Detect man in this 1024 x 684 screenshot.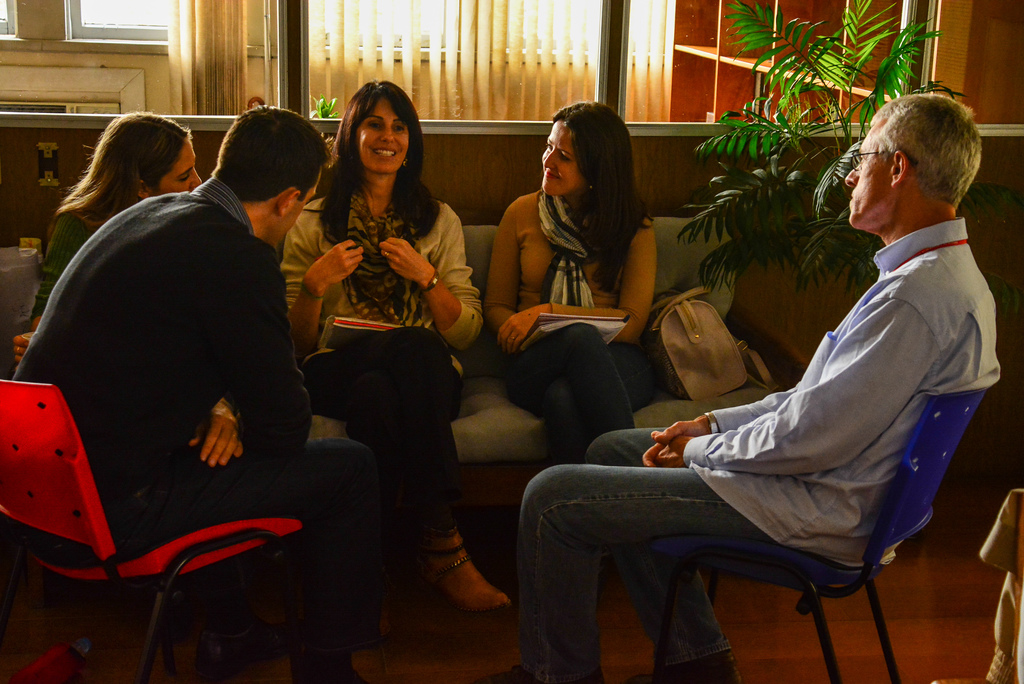
Detection: 567:104:1006:654.
